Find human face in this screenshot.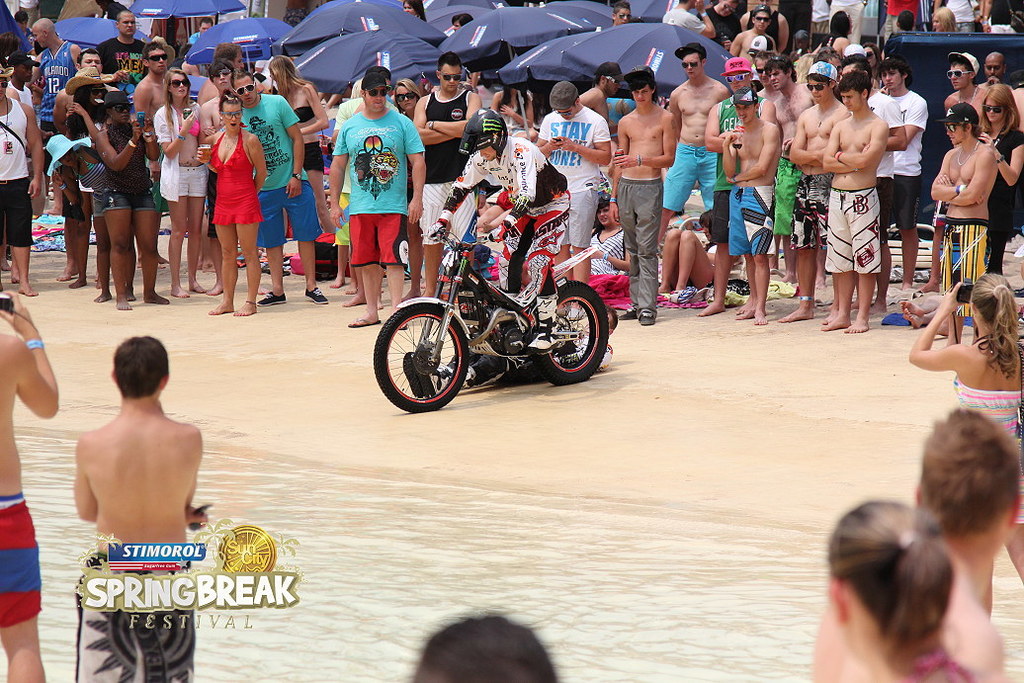
The bounding box for human face is Rect(472, 144, 499, 160).
